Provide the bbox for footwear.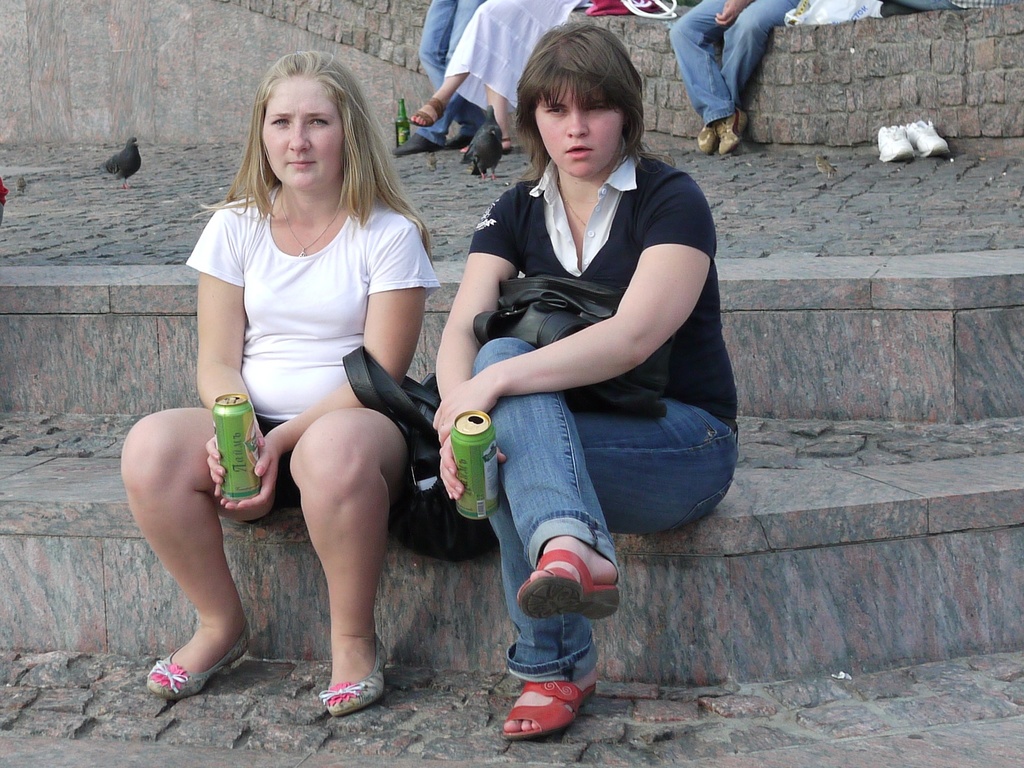
detection(517, 545, 623, 622).
